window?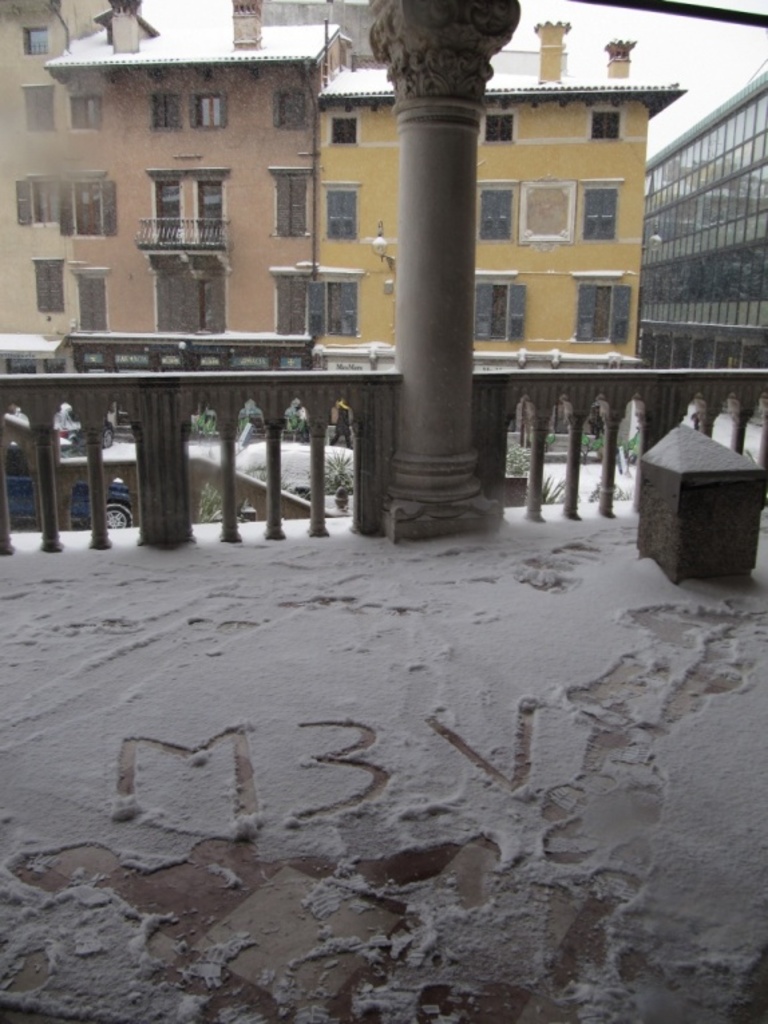
x1=269, y1=166, x2=317, y2=234
